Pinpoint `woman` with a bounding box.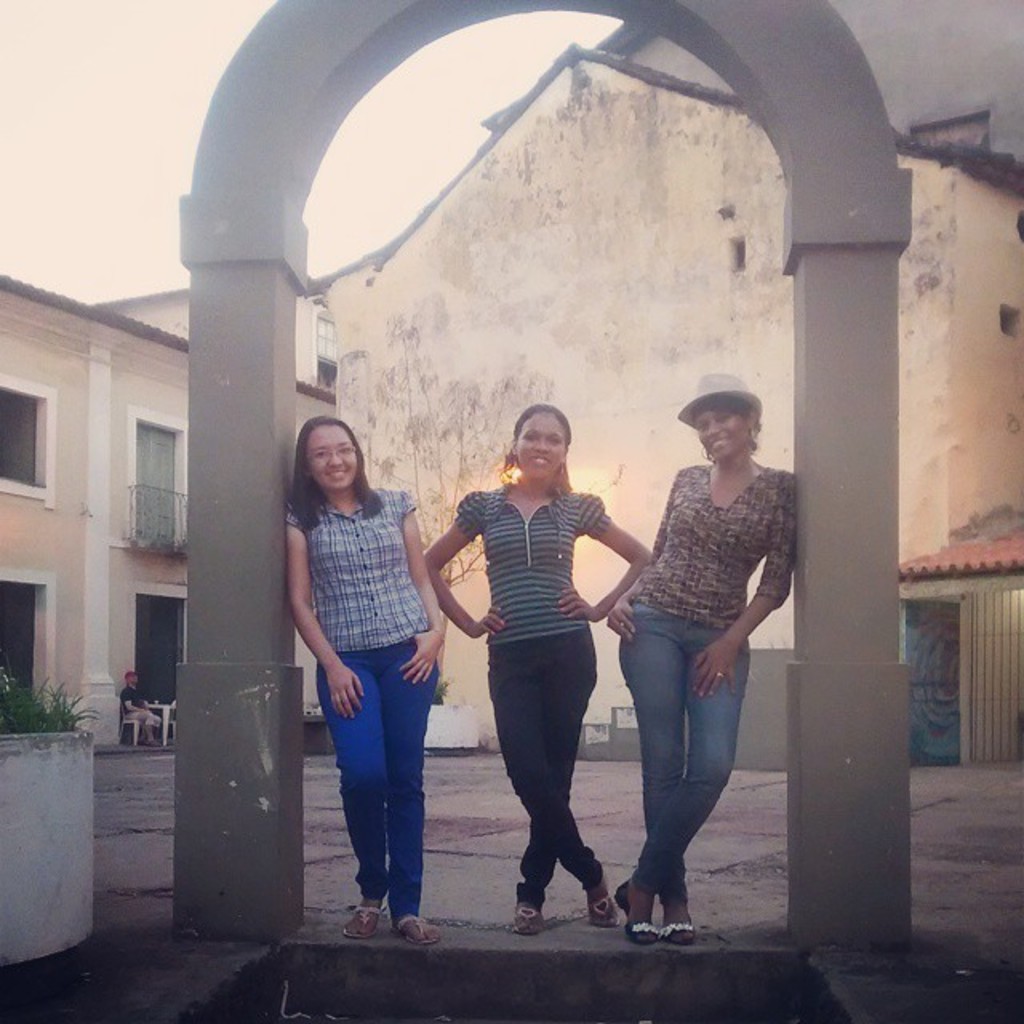
291:386:466:970.
